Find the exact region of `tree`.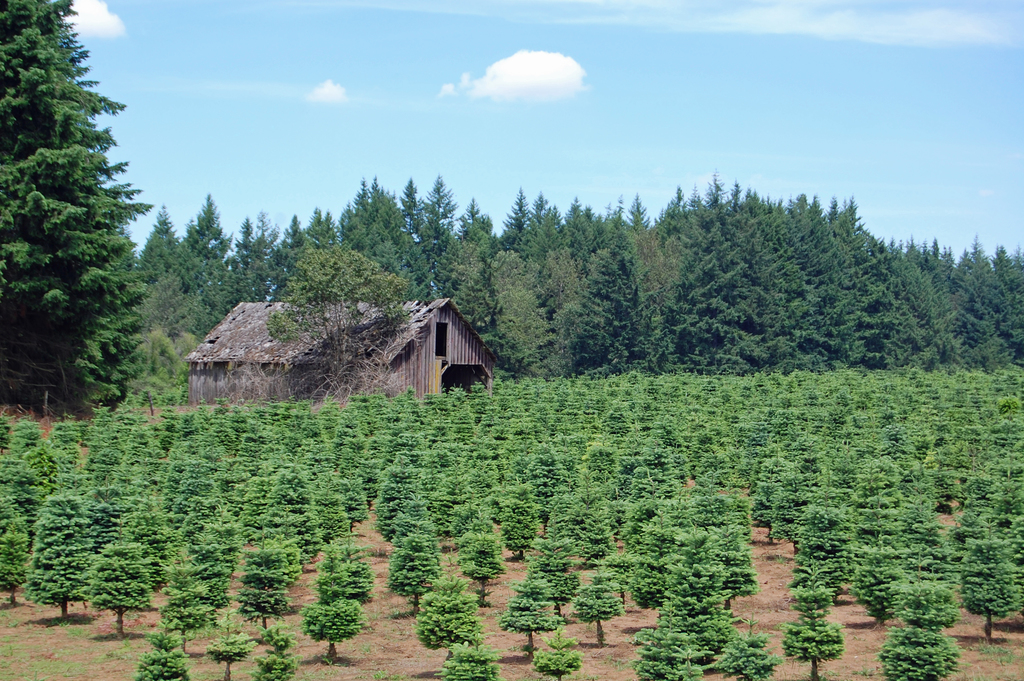
Exact region: <bbox>440, 642, 504, 680</bbox>.
